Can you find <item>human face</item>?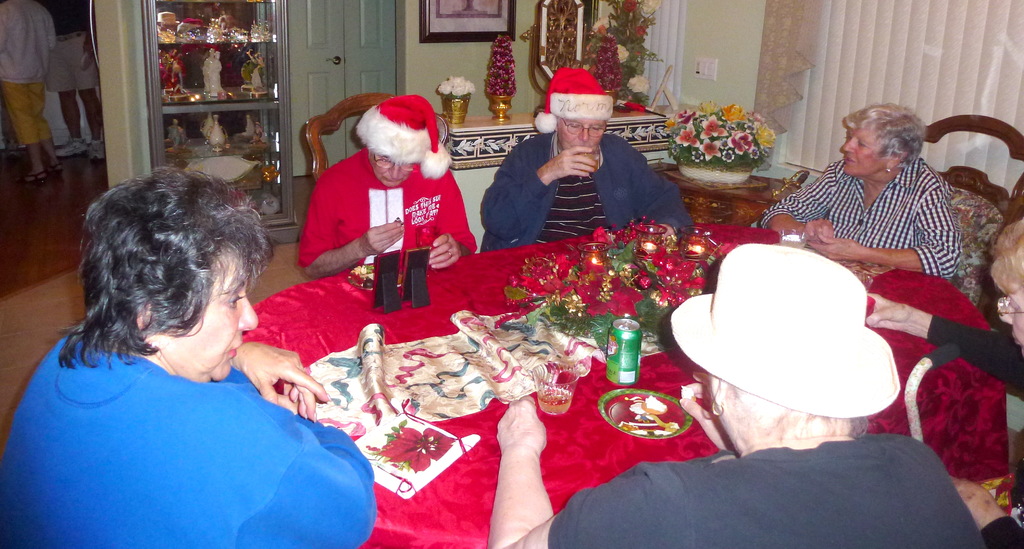
Yes, bounding box: x1=149, y1=253, x2=264, y2=378.
